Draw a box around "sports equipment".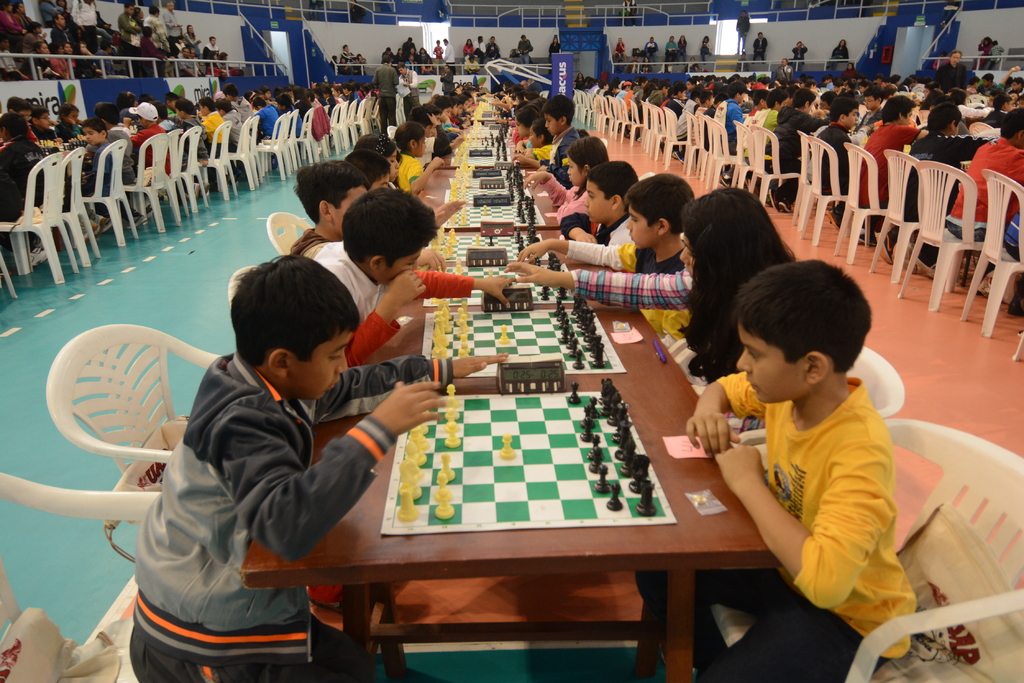
(428,251,588,306).
